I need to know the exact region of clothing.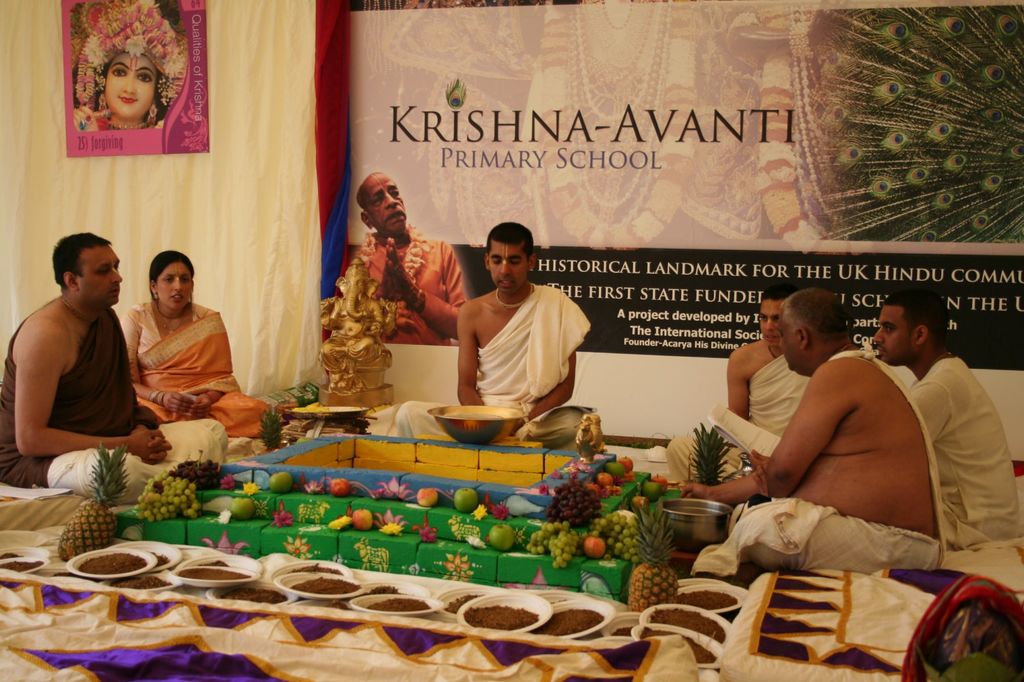
Region: <bbox>383, 288, 591, 439</bbox>.
